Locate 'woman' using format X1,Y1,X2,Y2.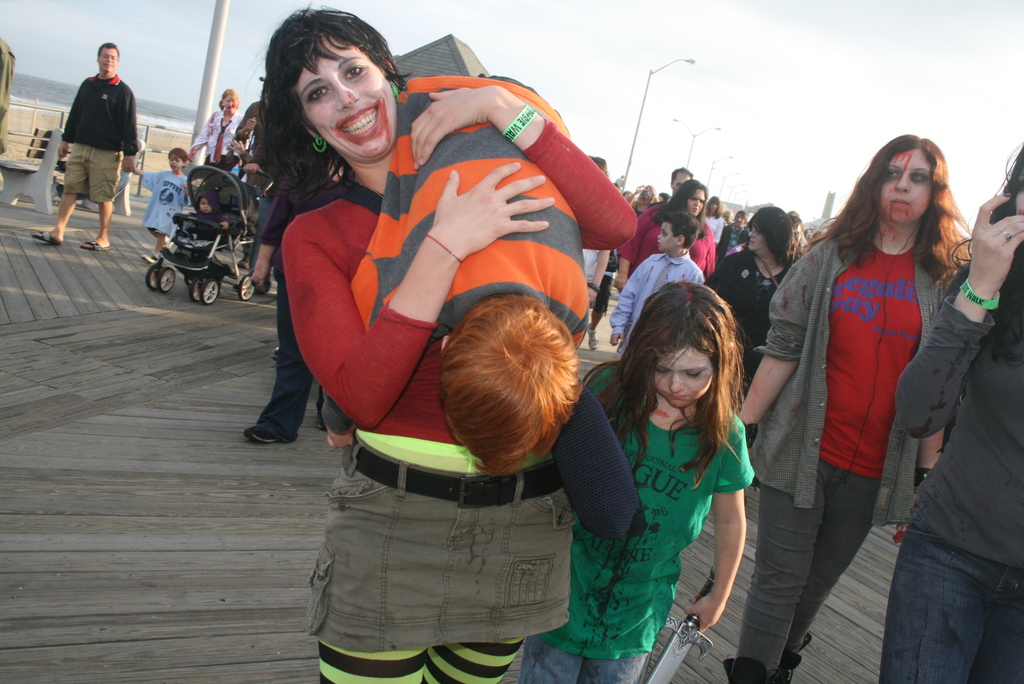
739,134,983,683.
